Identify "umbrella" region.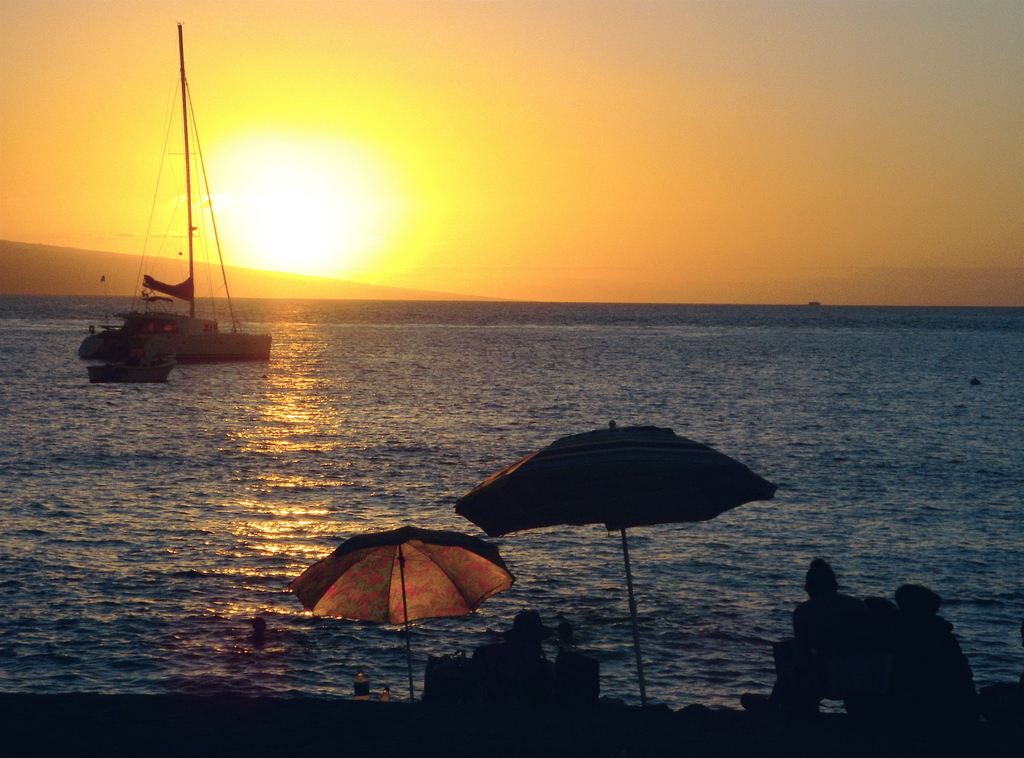
Region: BBox(452, 424, 777, 702).
